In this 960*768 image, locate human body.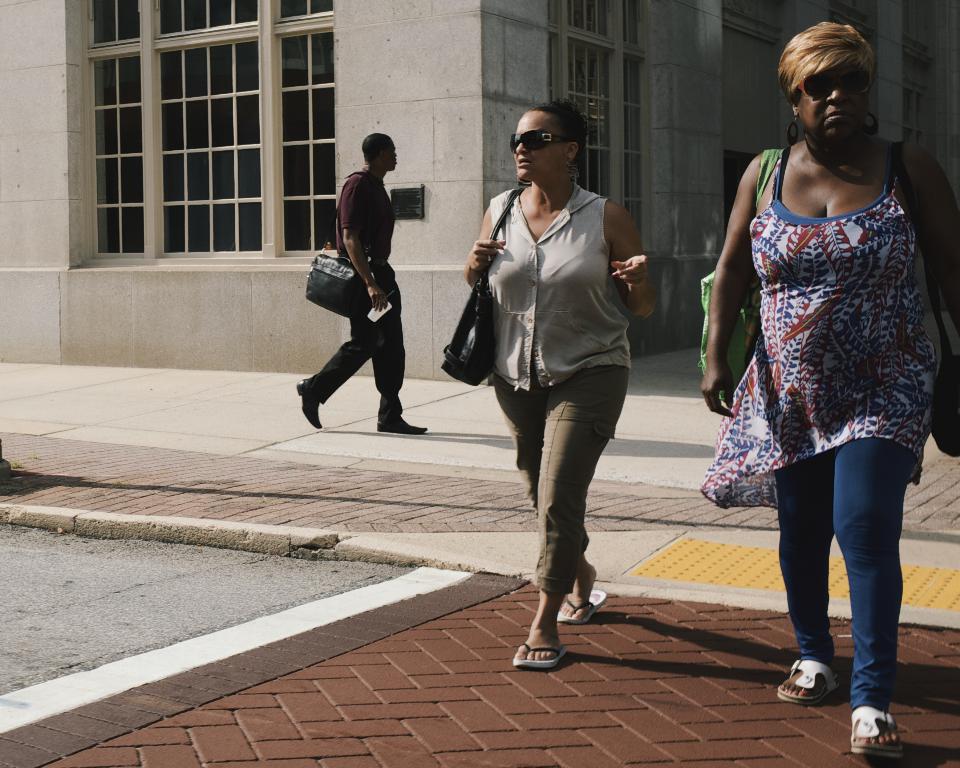
Bounding box: left=474, top=104, right=647, bottom=655.
